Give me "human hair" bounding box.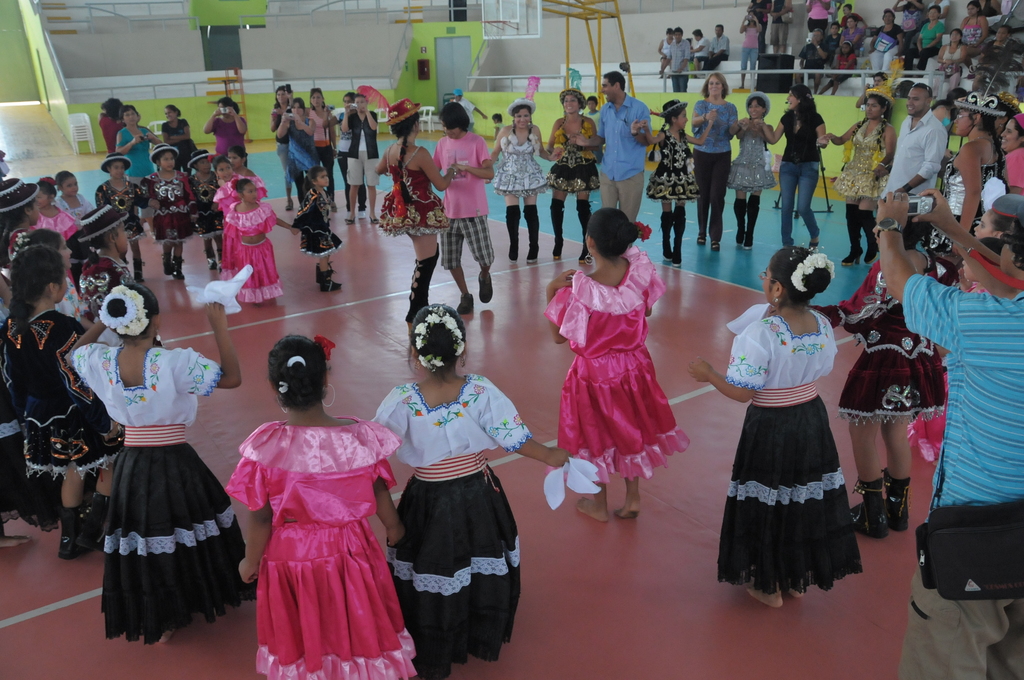
<bbox>118, 106, 143, 119</bbox>.
